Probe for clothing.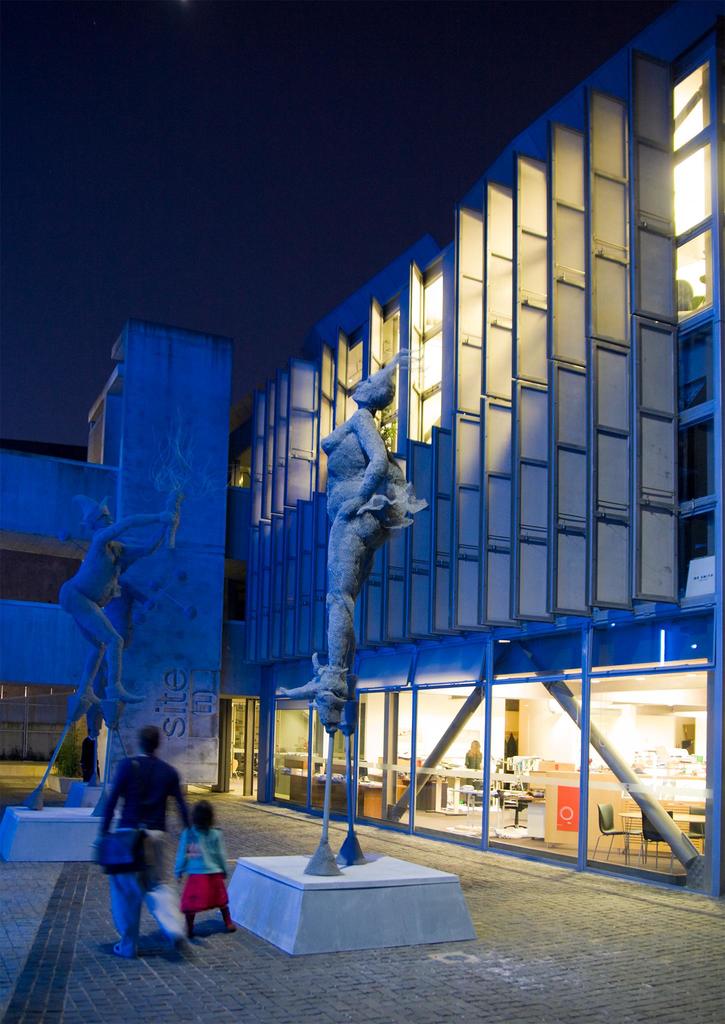
Probe result: (464,745,487,767).
